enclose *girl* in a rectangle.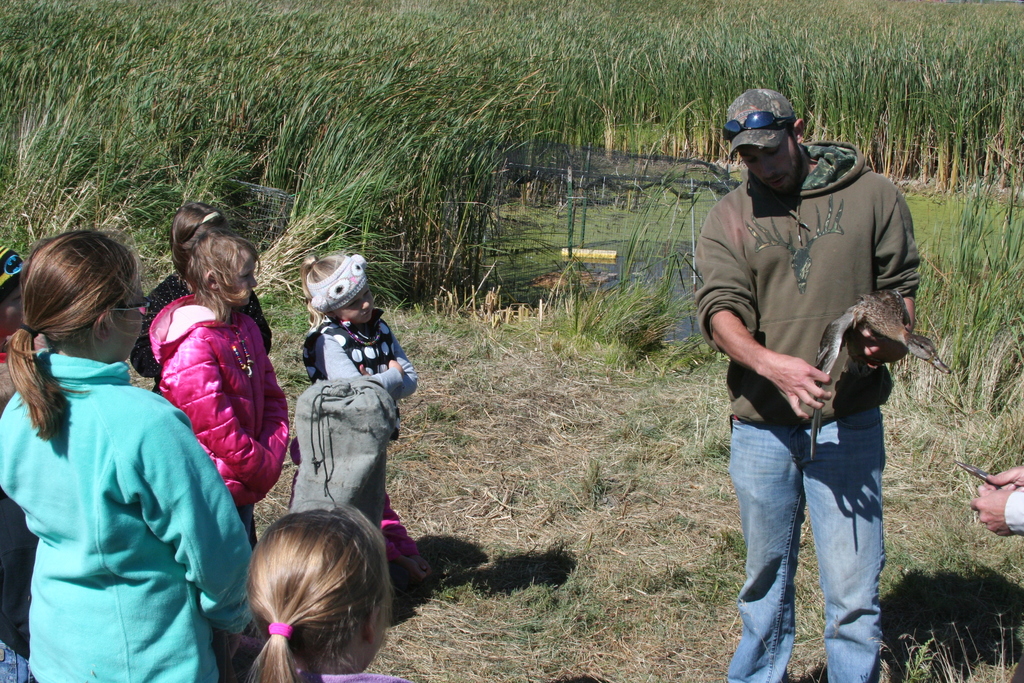
region(301, 249, 433, 582).
